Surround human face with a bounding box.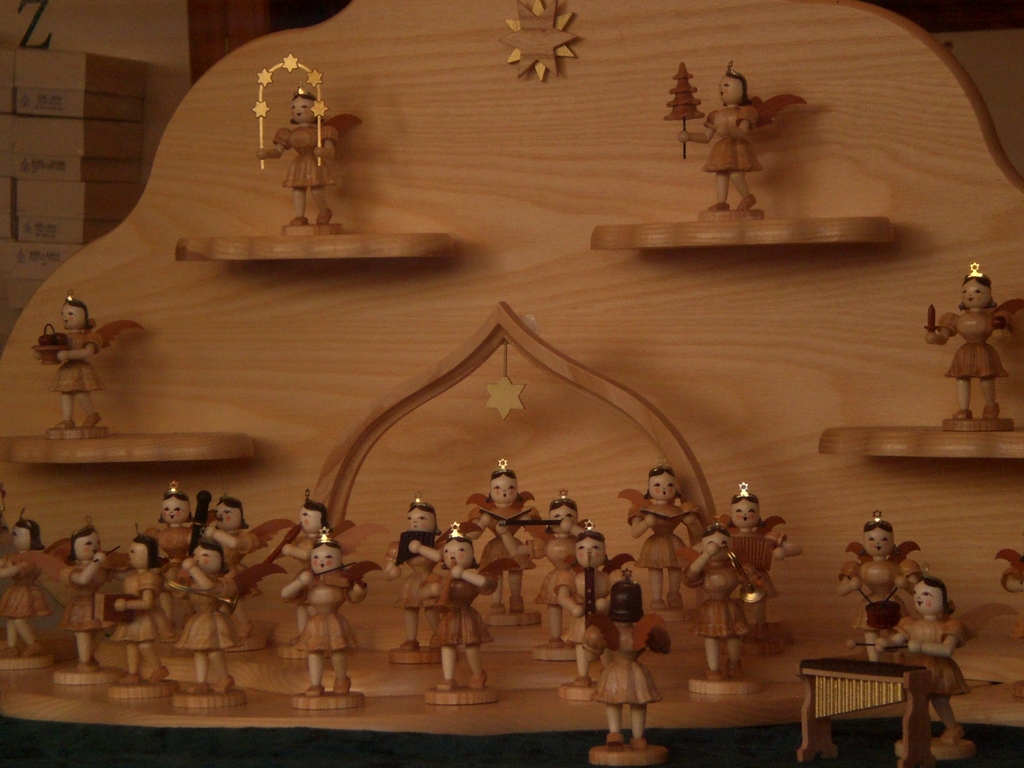
region(964, 279, 996, 308).
